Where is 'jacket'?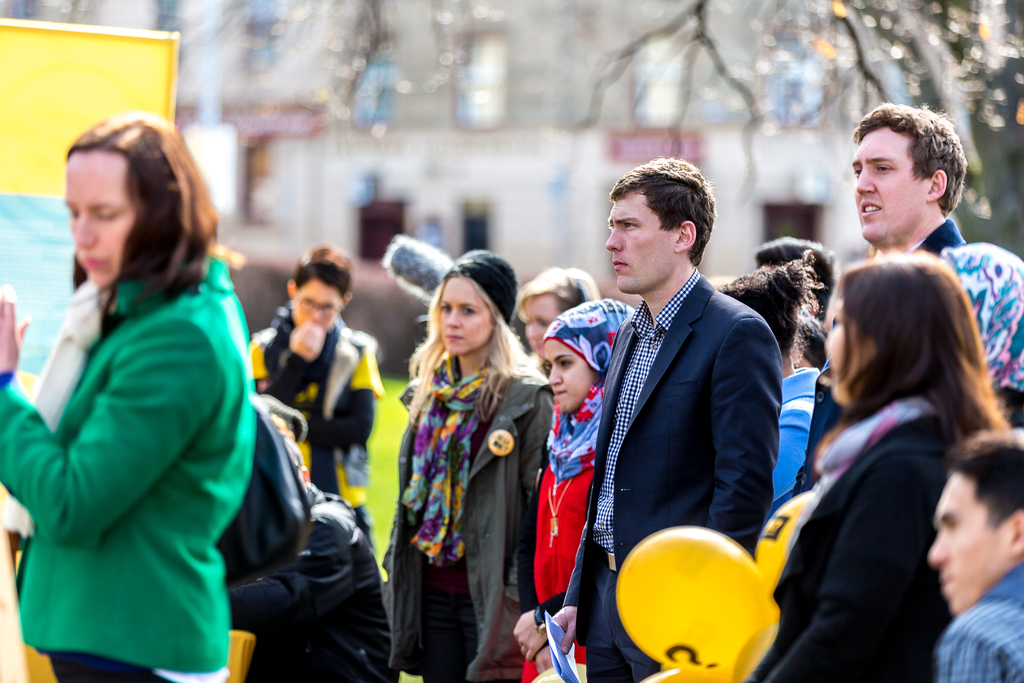
{"left": 248, "top": 315, "right": 388, "bottom": 511}.
